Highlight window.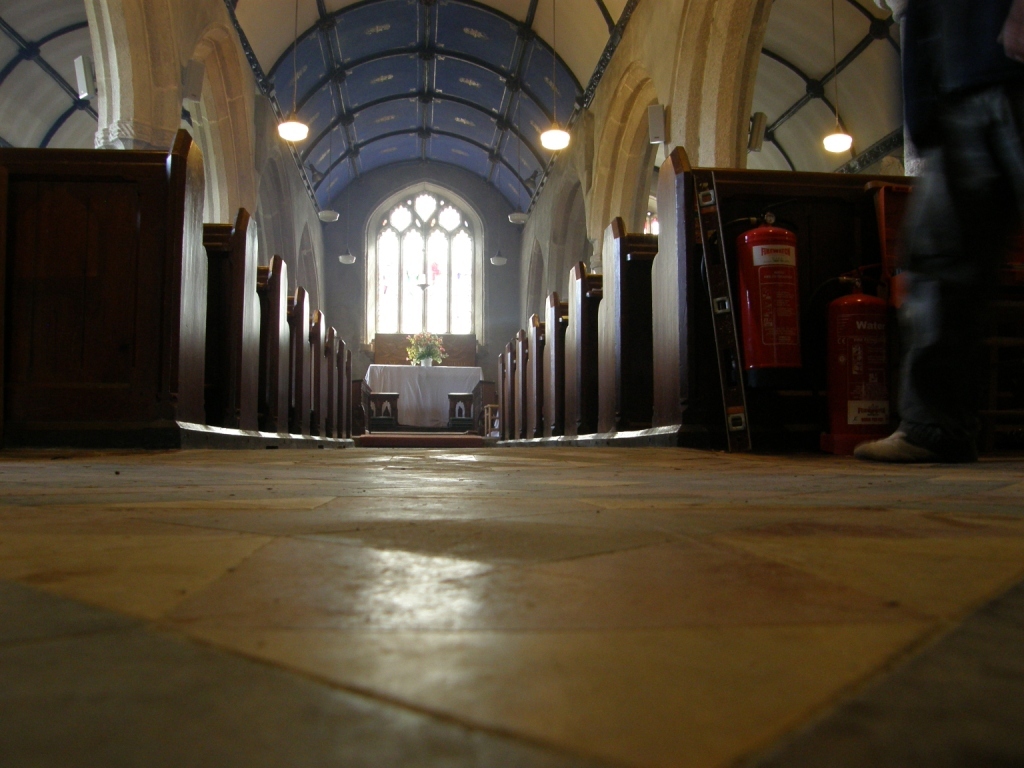
Highlighted region: l=365, t=182, r=480, b=356.
